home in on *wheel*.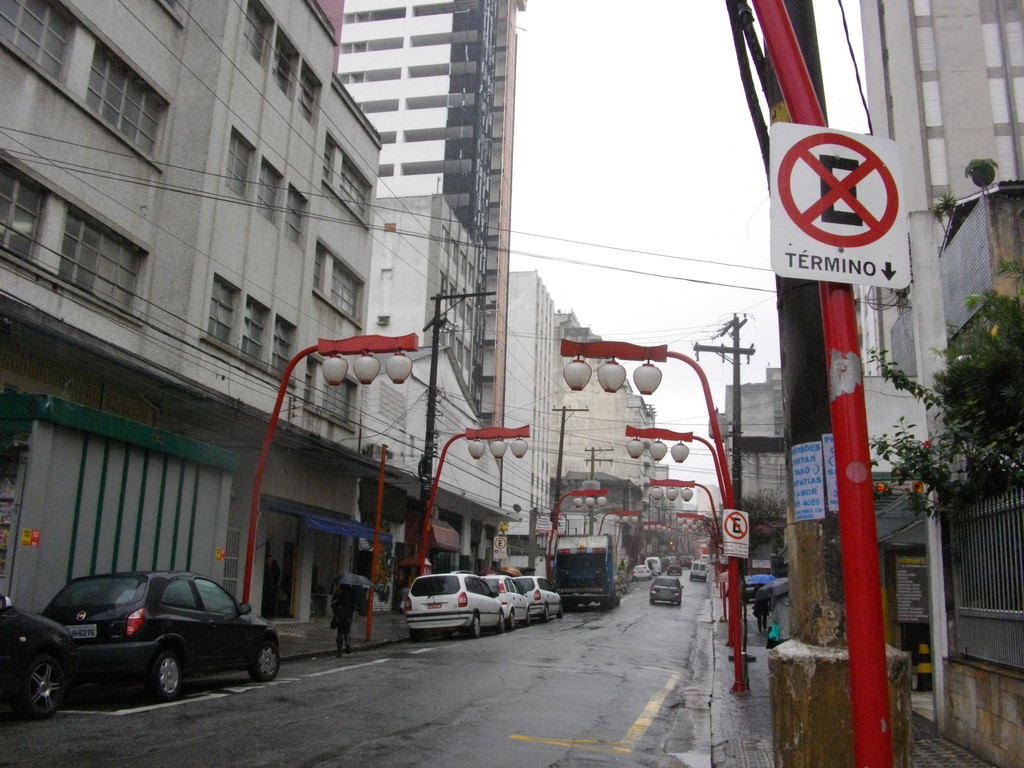
Homed in at 413:630:422:644.
